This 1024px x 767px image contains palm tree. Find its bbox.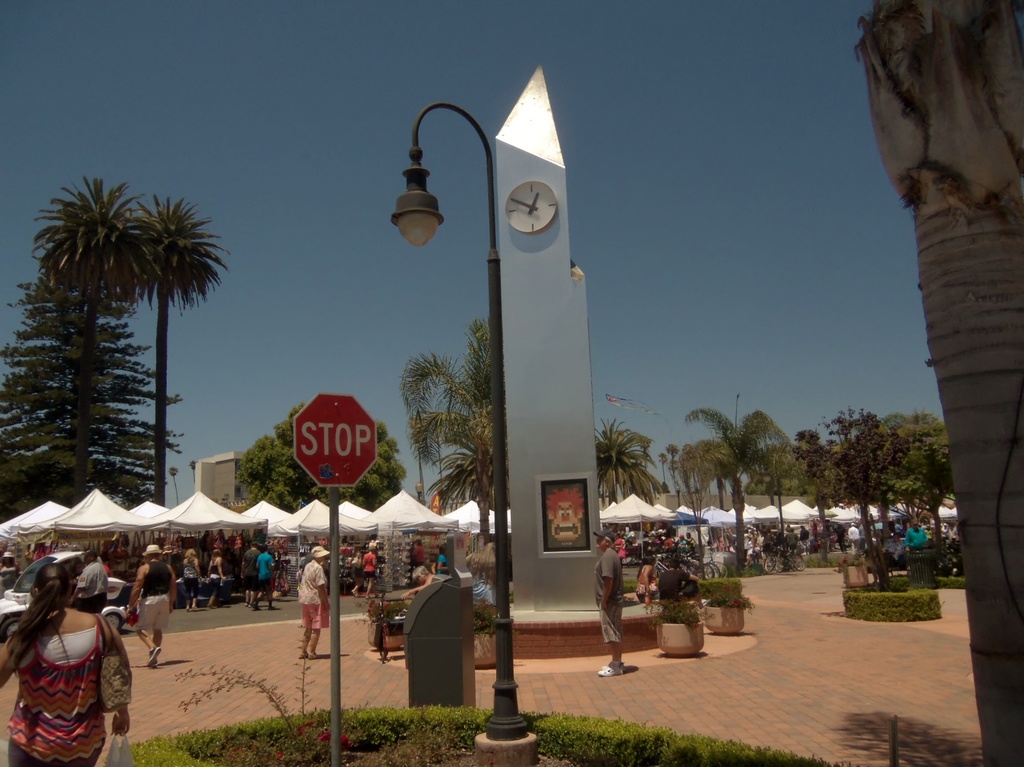
bbox=[657, 408, 812, 569].
